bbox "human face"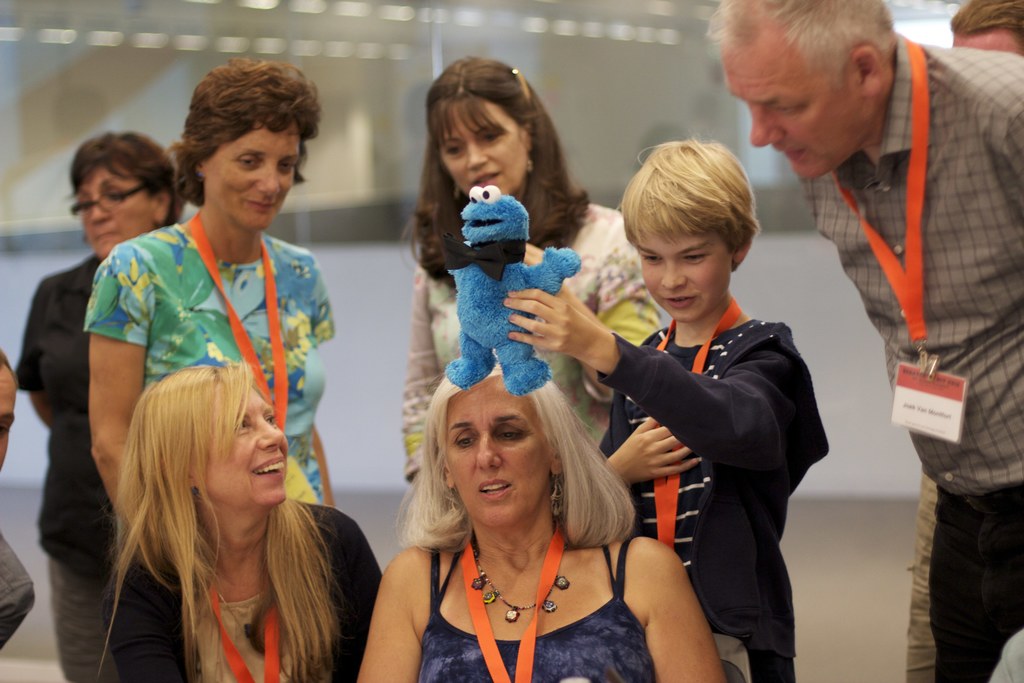
region(445, 99, 525, 193)
